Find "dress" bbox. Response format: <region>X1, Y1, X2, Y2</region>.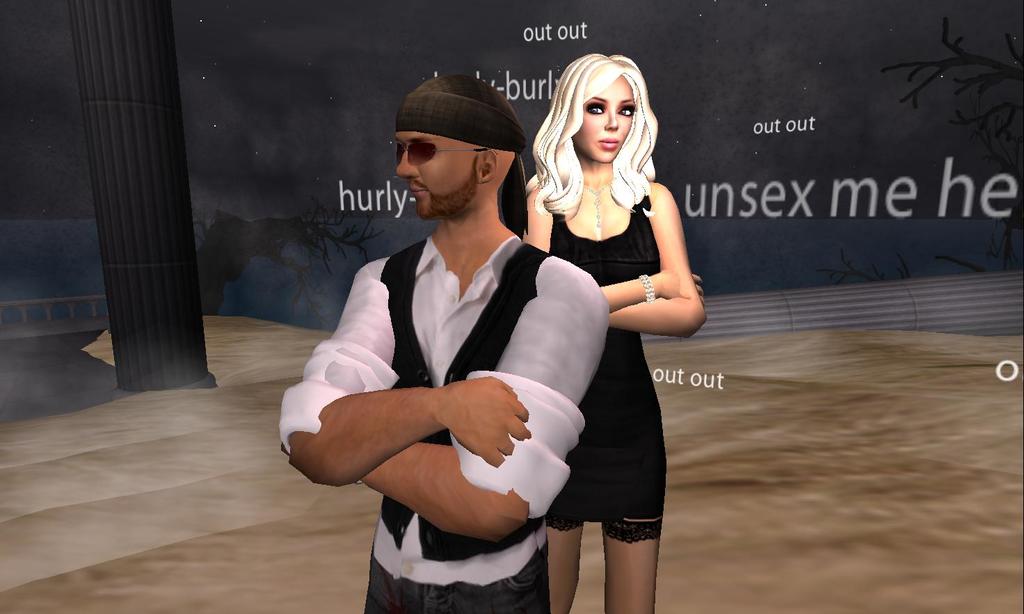
<region>546, 193, 669, 540</region>.
